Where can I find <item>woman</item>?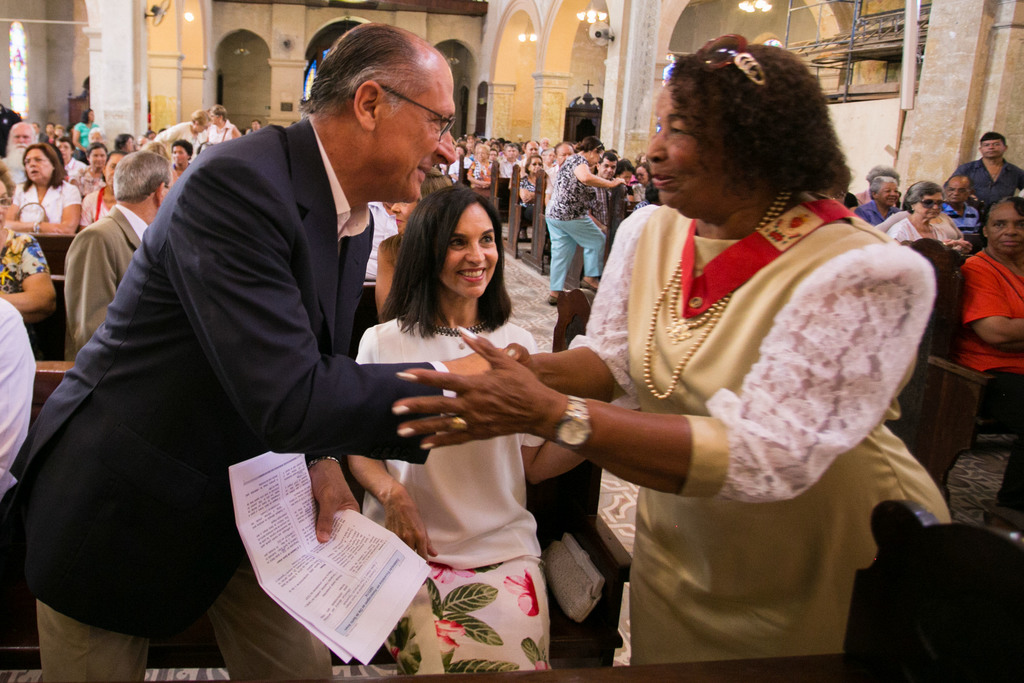
You can find it at [x1=513, y1=152, x2=553, y2=213].
